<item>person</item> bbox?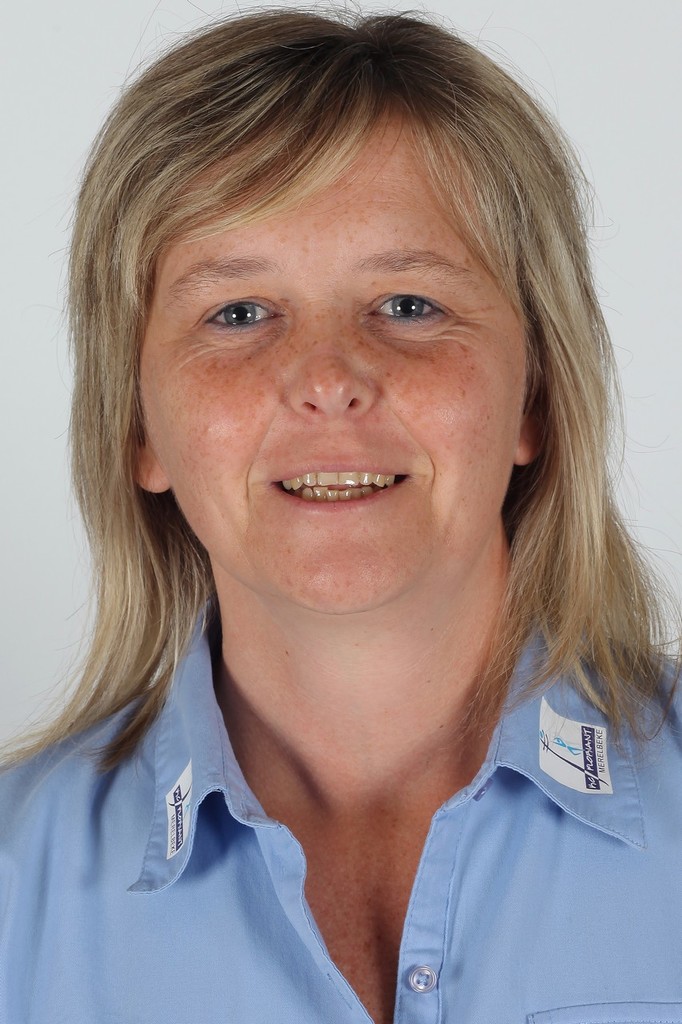
pyautogui.locateOnScreen(0, 10, 681, 1023)
